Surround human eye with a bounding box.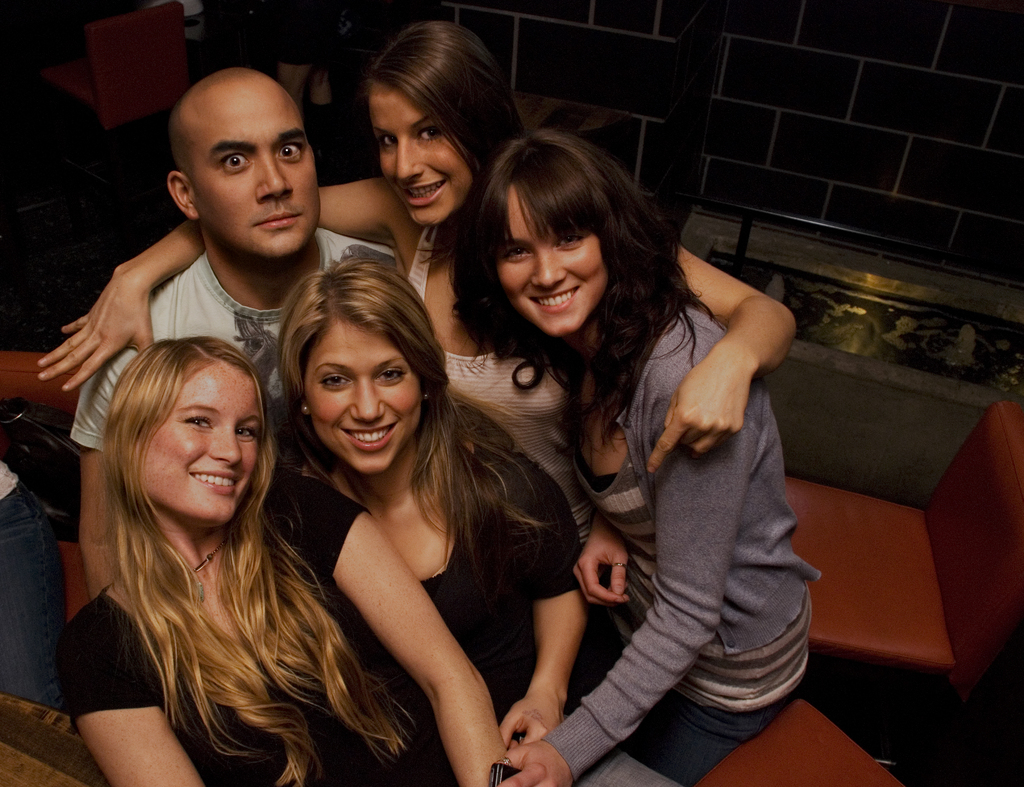
419:124:444:142.
